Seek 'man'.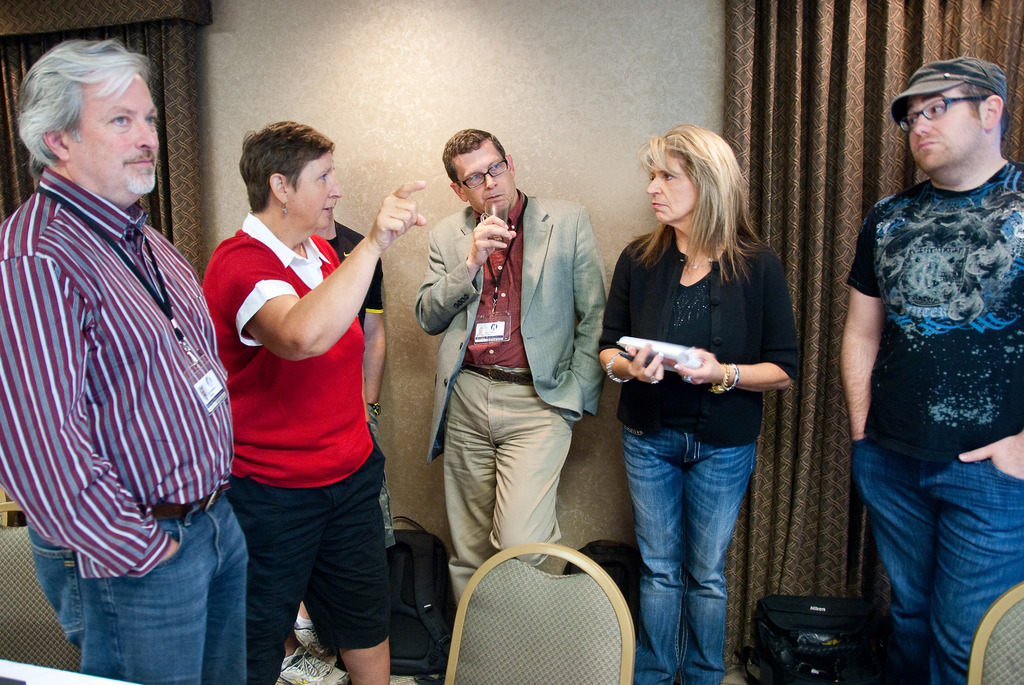
(836,52,1023,684).
